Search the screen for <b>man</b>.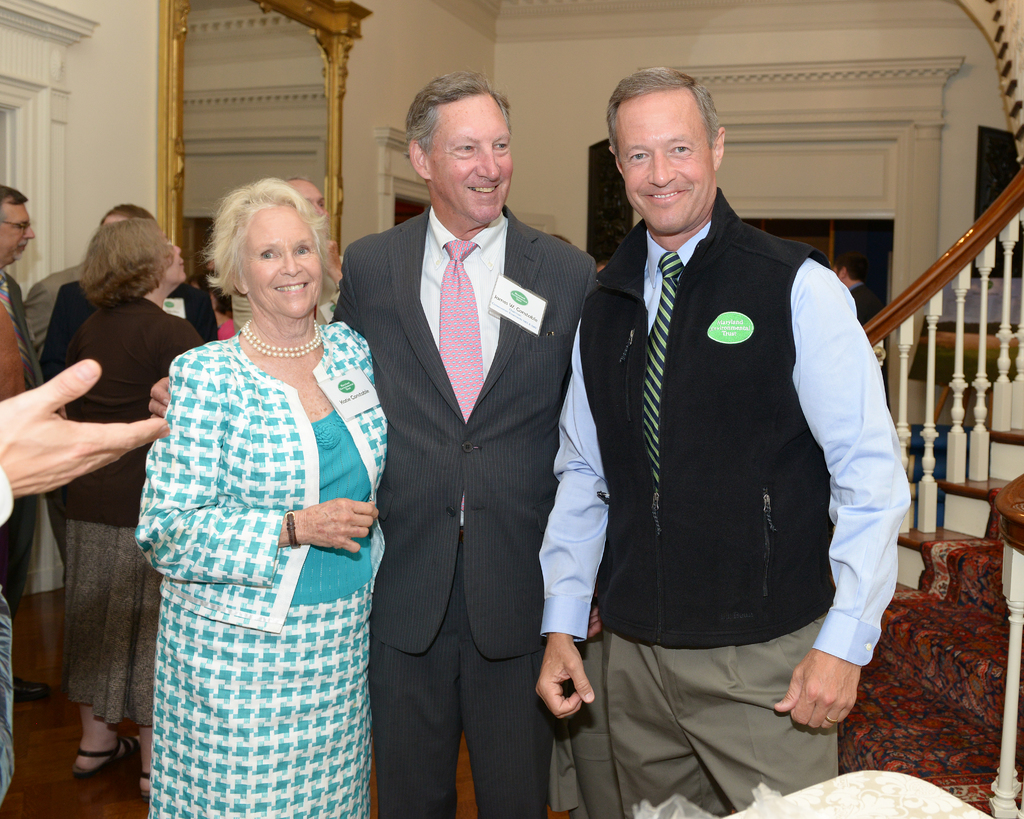
Found at region(0, 185, 61, 703).
